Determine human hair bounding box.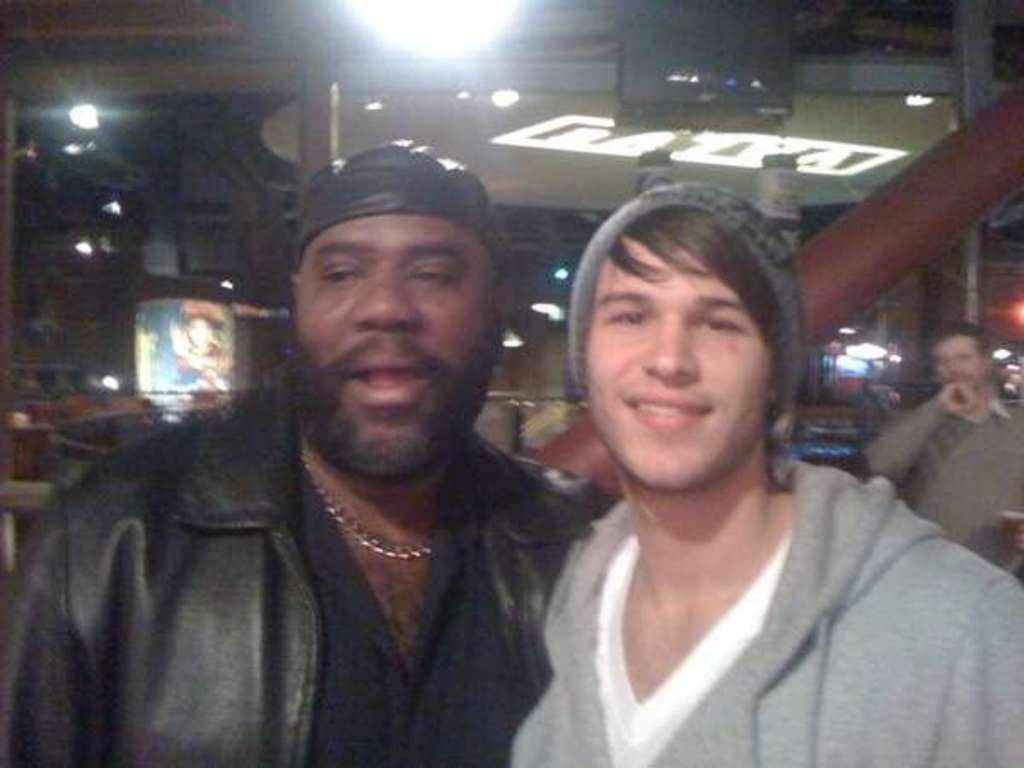
Determined: bbox=[483, 244, 514, 341].
